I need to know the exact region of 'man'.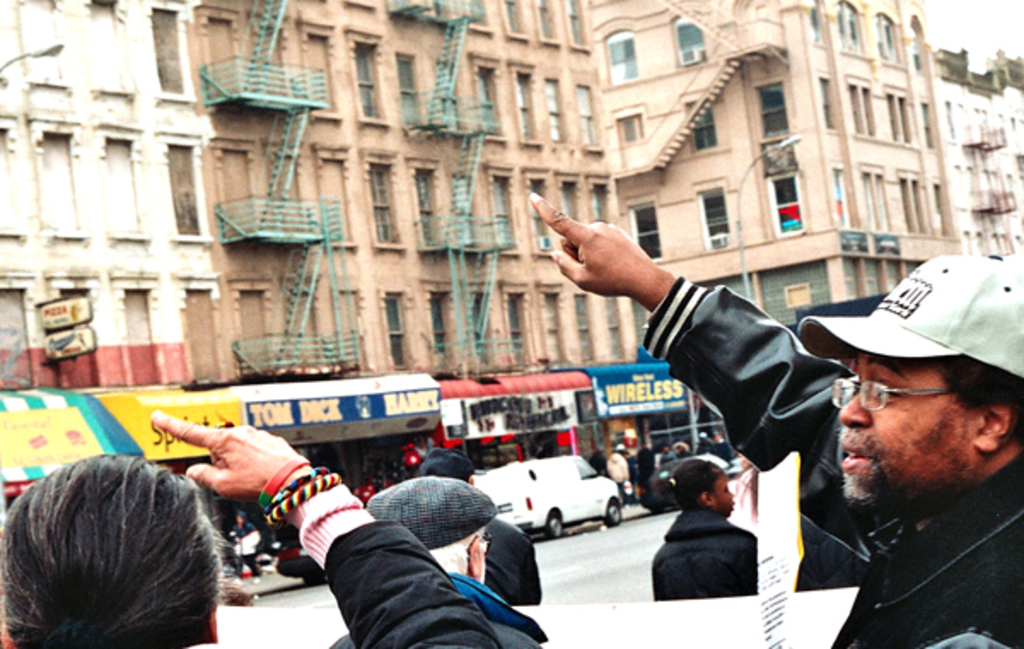
Region: [left=526, top=186, right=1022, bottom=647].
